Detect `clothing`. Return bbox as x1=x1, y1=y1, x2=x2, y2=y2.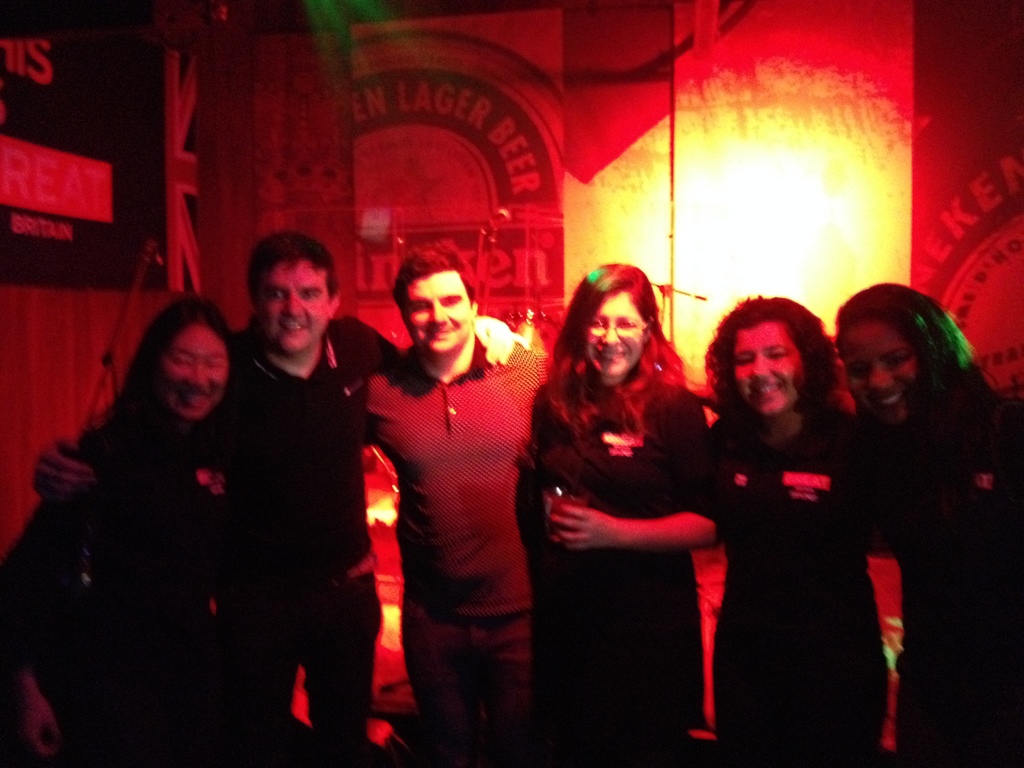
x1=828, y1=376, x2=1023, y2=767.
